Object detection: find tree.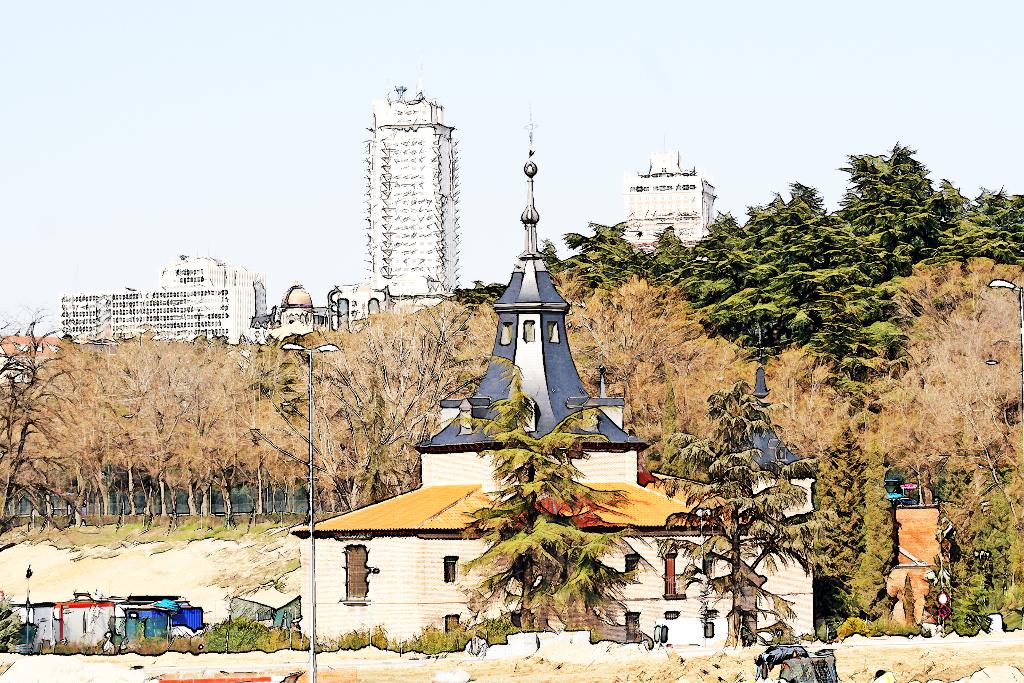
locate(865, 448, 899, 630).
